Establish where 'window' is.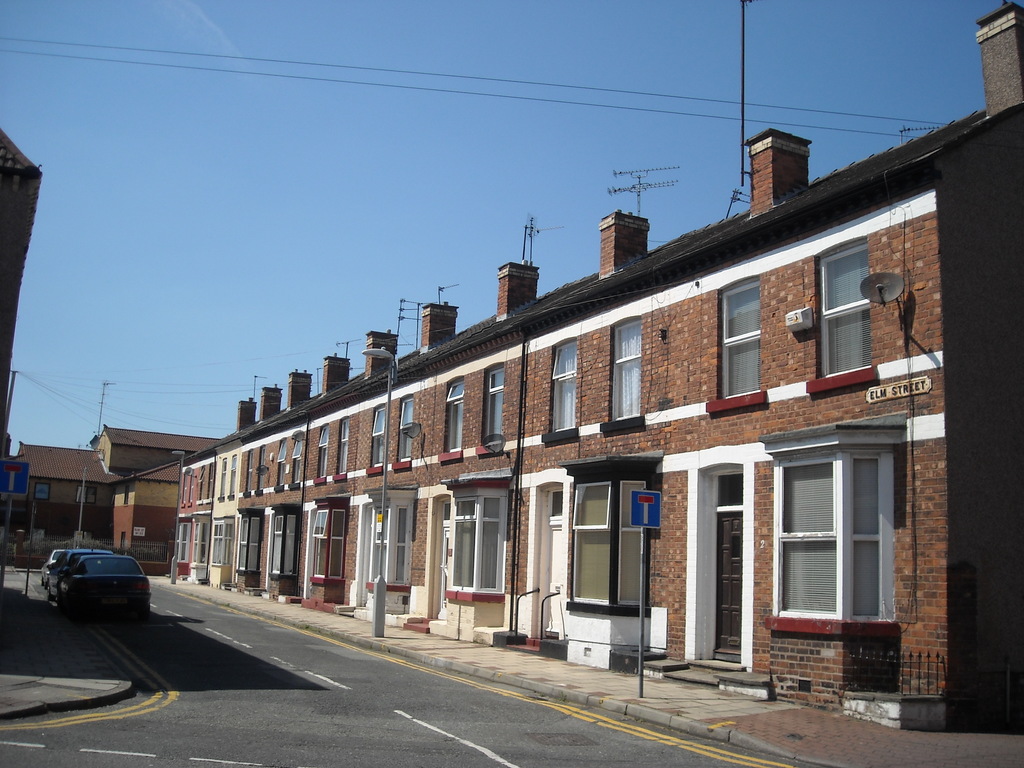
Established at {"left": 360, "top": 487, "right": 415, "bottom": 589}.
